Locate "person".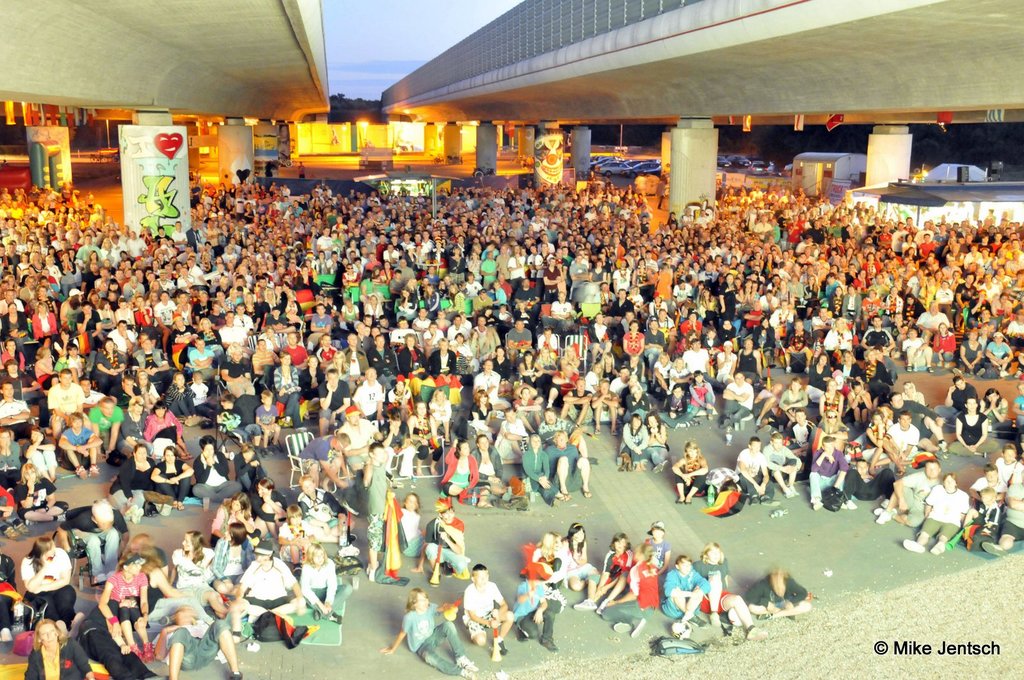
Bounding box: 841/458/895/510.
